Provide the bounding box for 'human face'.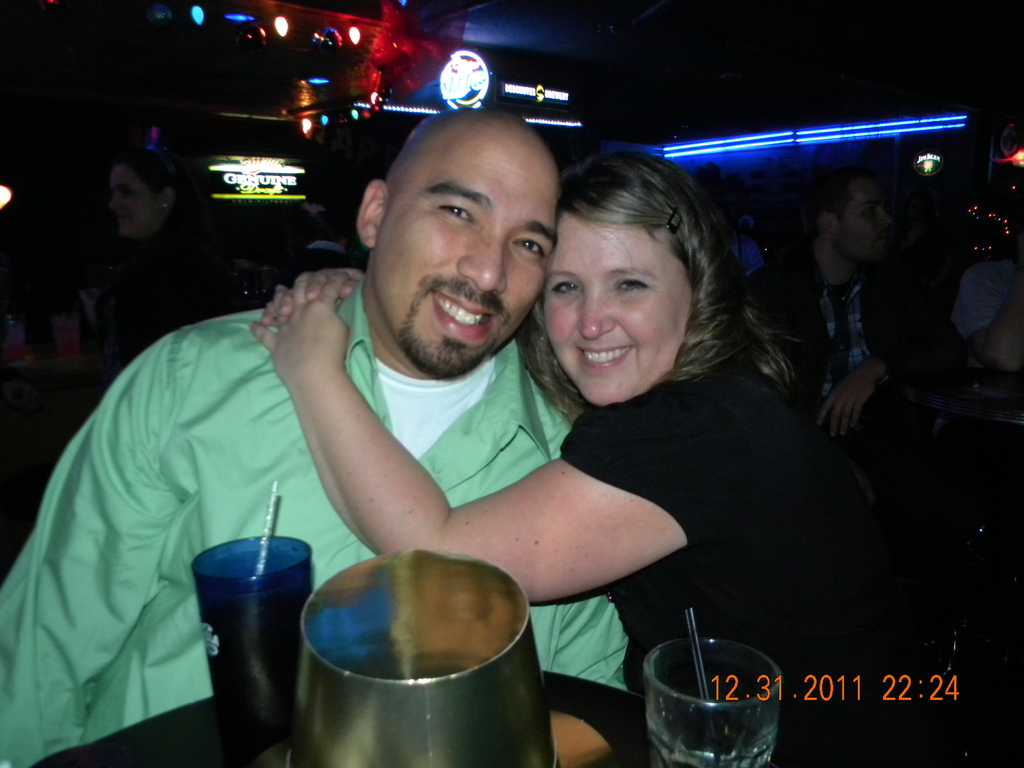
locate(106, 161, 166, 240).
